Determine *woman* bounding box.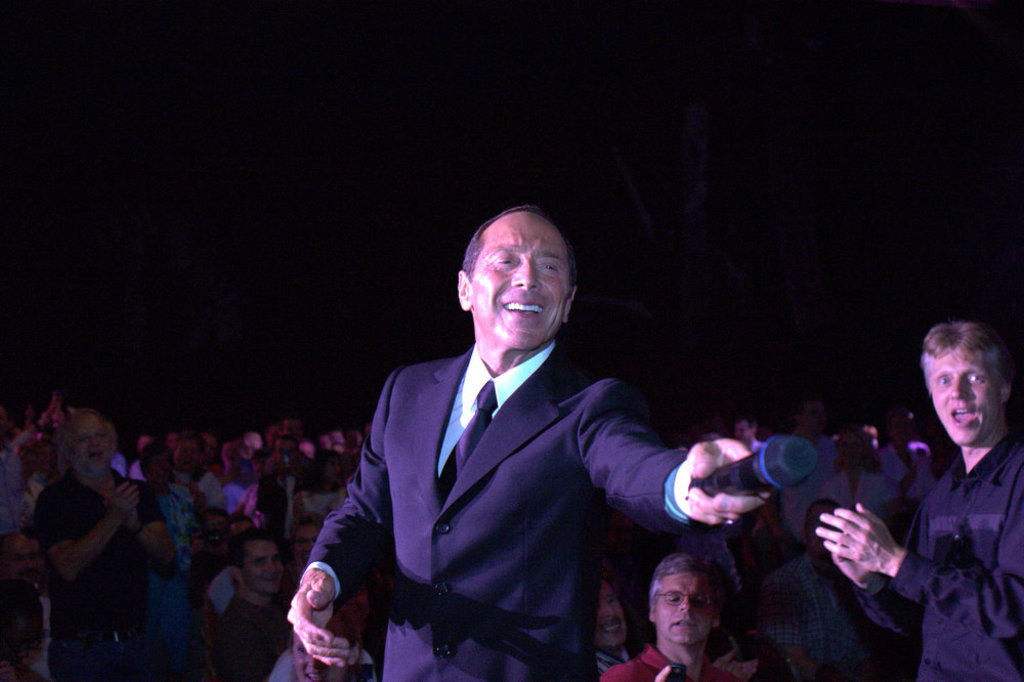
Determined: <bbox>291, 450, 351, 528</bbox>.
